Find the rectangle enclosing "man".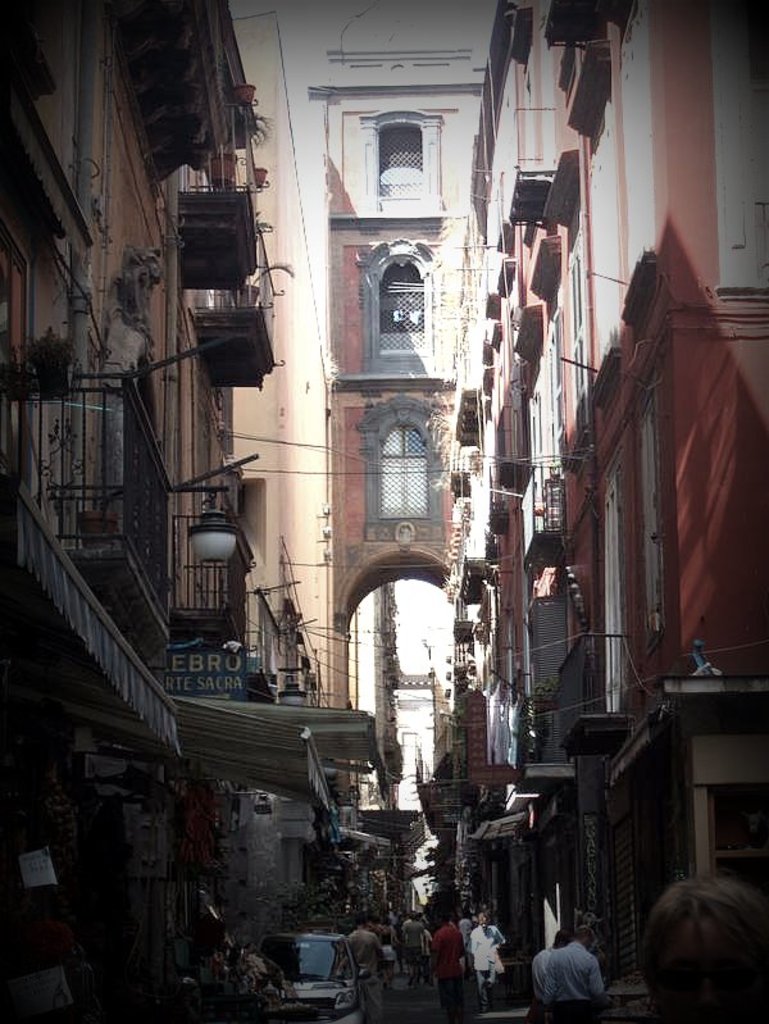
525/924/574/1023.
